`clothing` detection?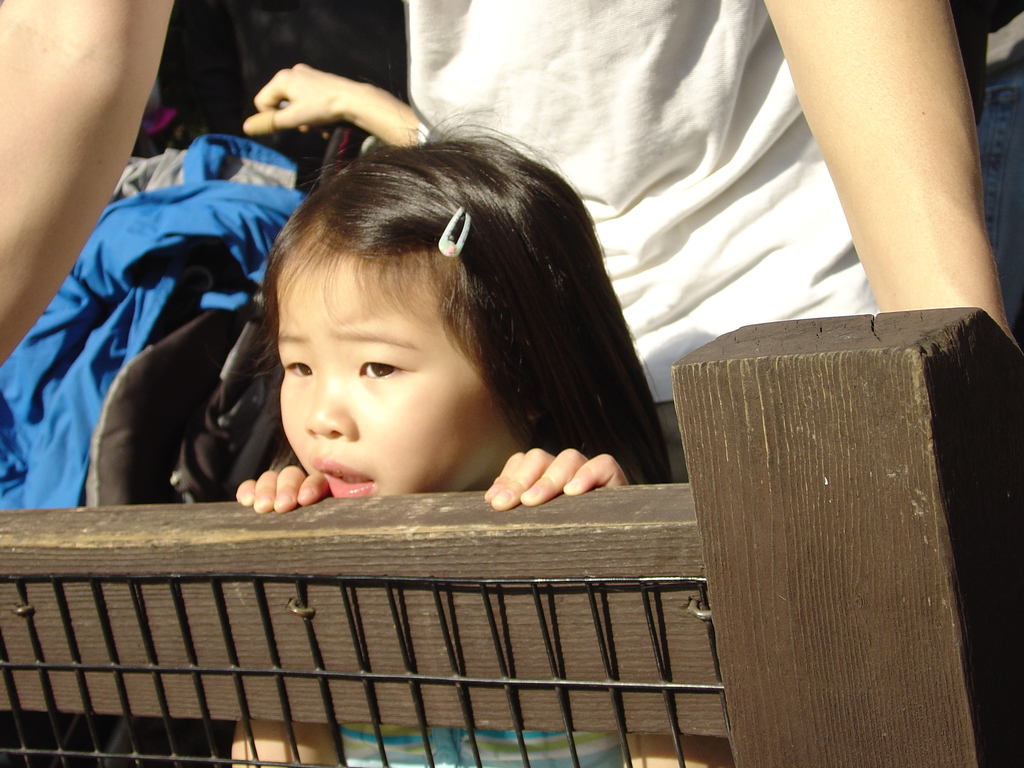
(x1=0, y1=0, x2=400, y2=499)
